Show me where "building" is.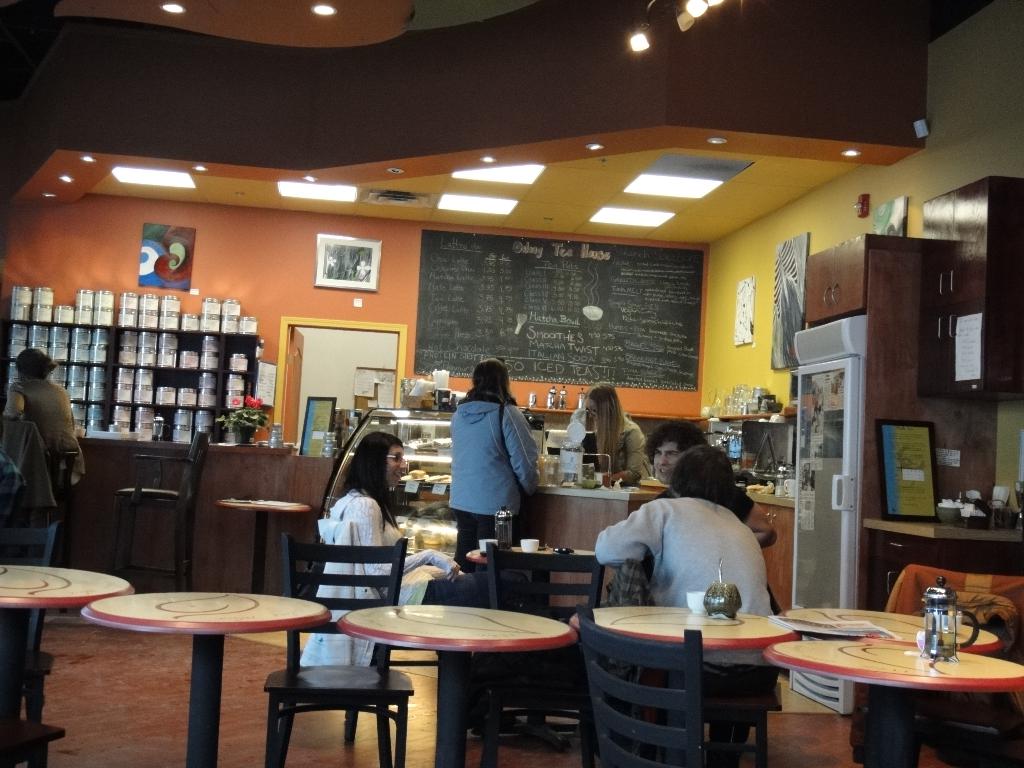
"building" is at [x1=0, y1=0, x2=1023, y2=767].
